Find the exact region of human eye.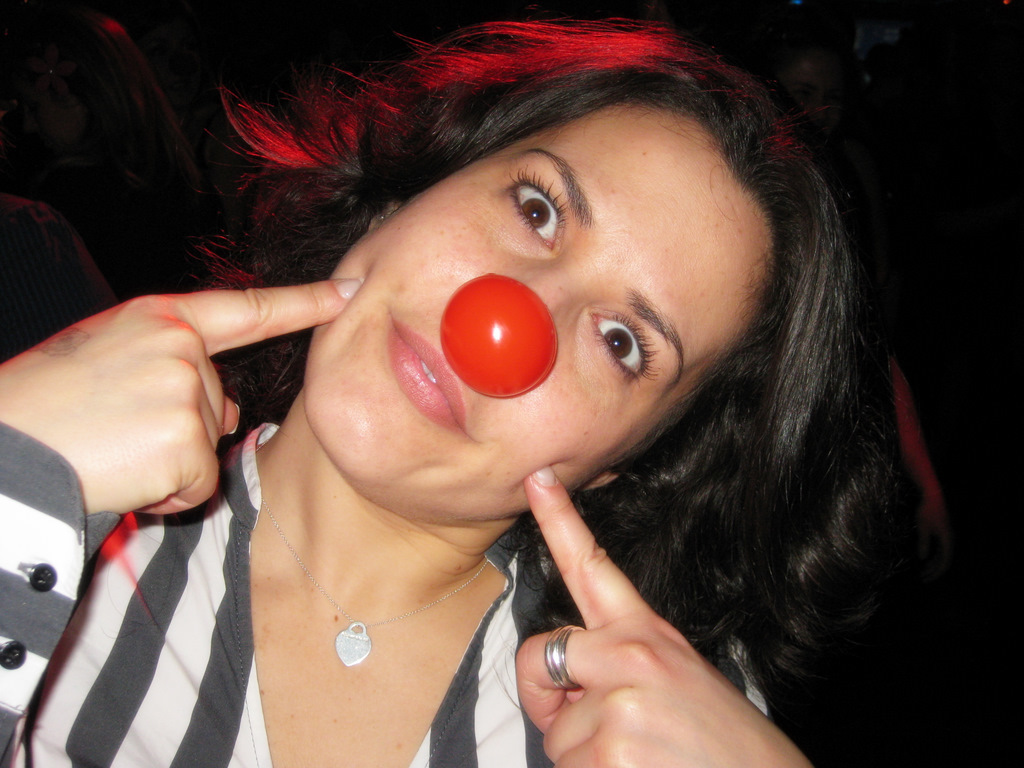
Exact region: 510/167/573/253.
